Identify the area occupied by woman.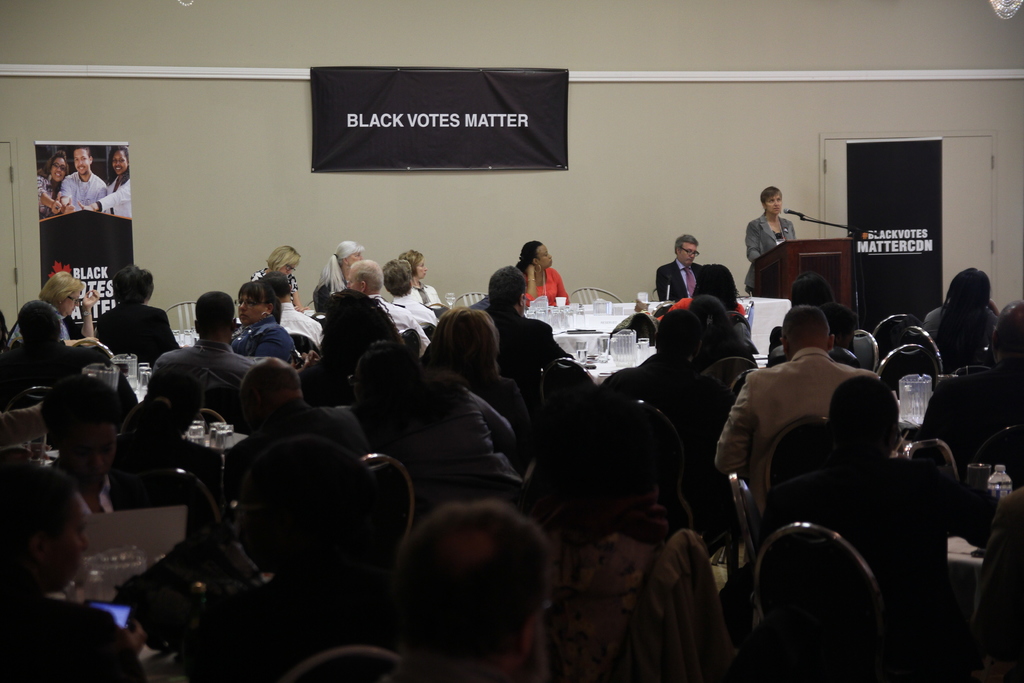
Area: [0,449,156,682].
